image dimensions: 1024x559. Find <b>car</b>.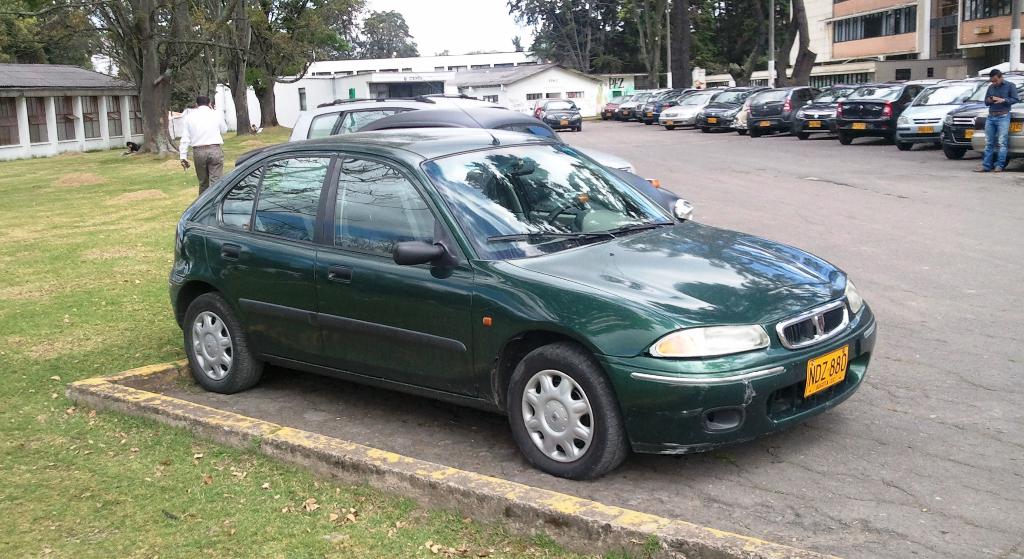
292,85,561,142.
